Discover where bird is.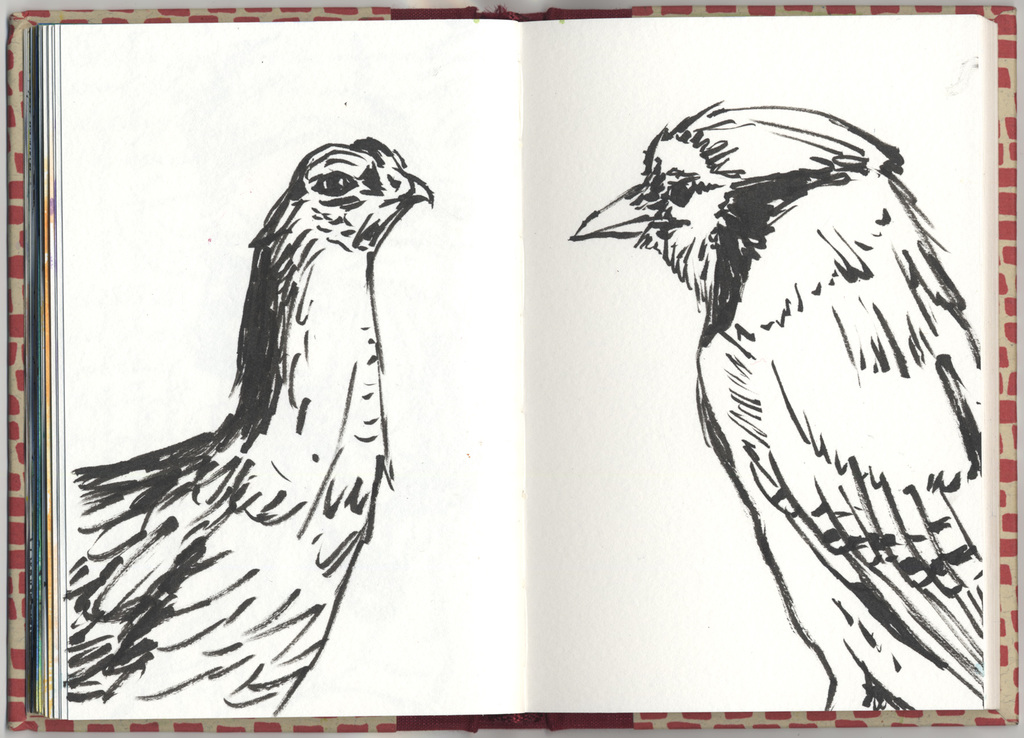
Discovered at bbox(63, 133, 438, 716).
